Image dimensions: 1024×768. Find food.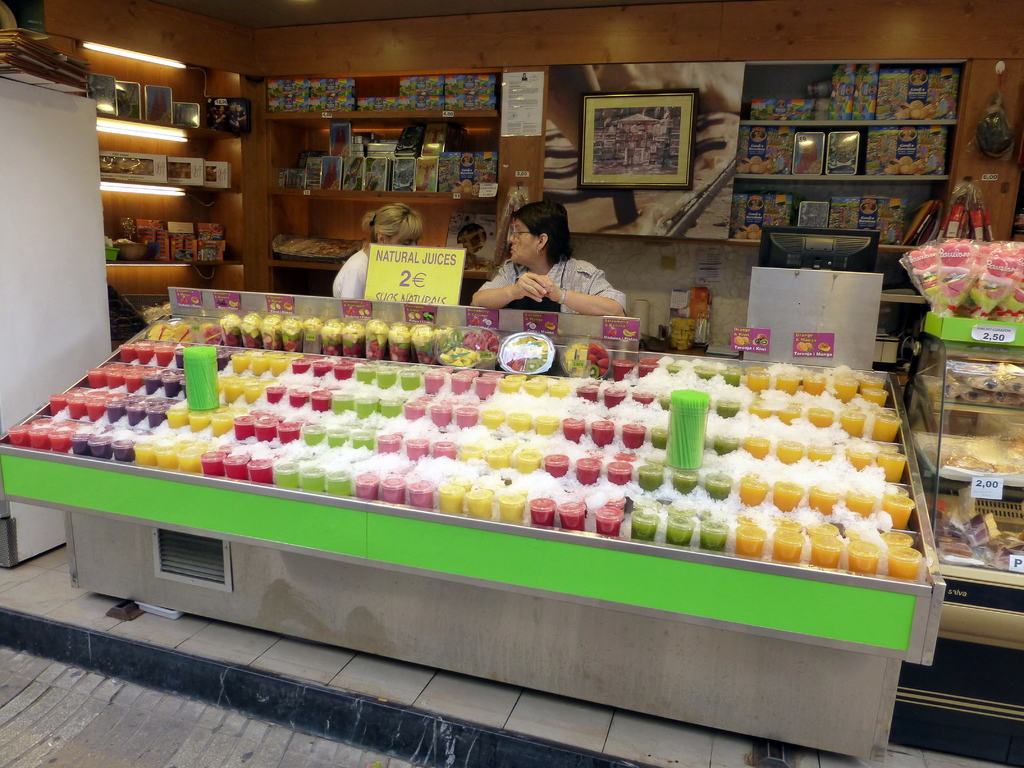
x1=755 y1=332 x2=765 y2=341.
